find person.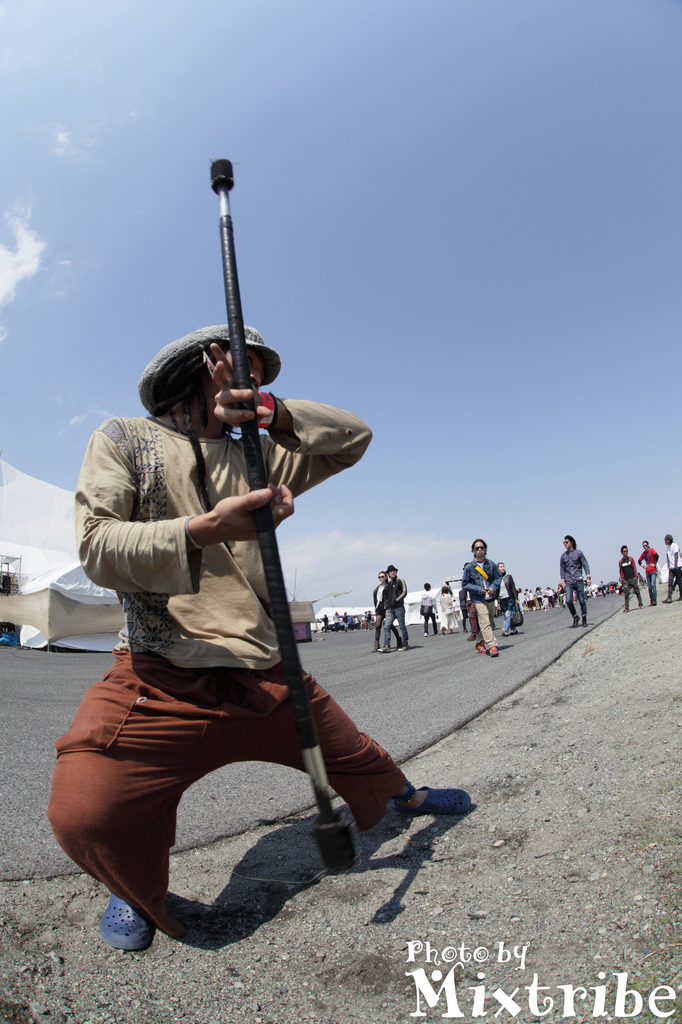
{"x1": 657, "y1": 535, "x2": 681, "y2": 598}.
